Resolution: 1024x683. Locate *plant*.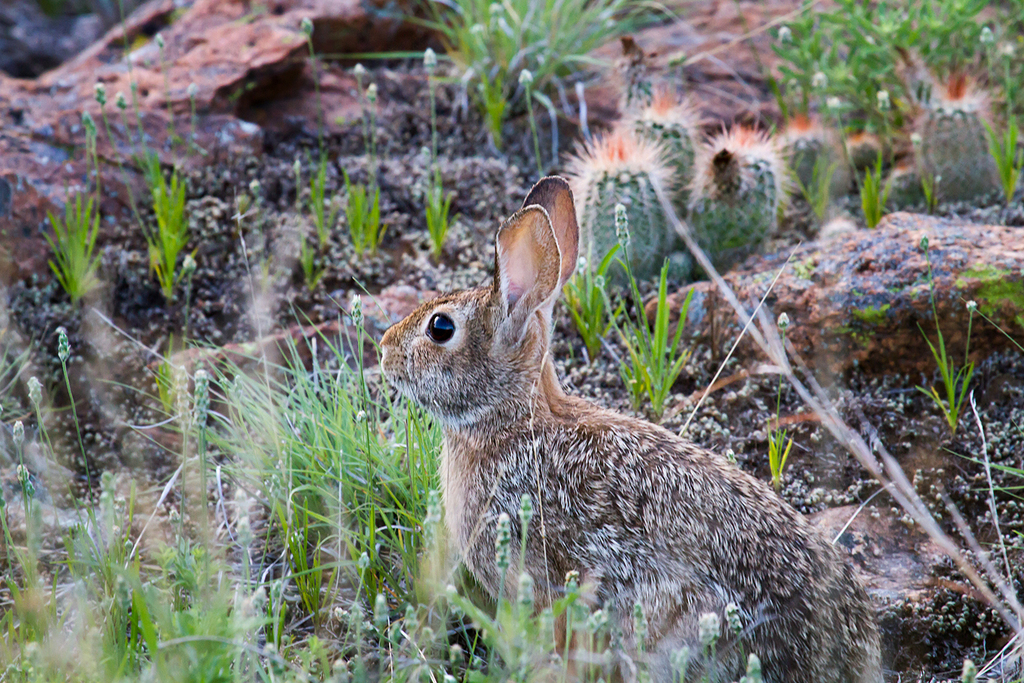
[53, 188, 119, 302].
